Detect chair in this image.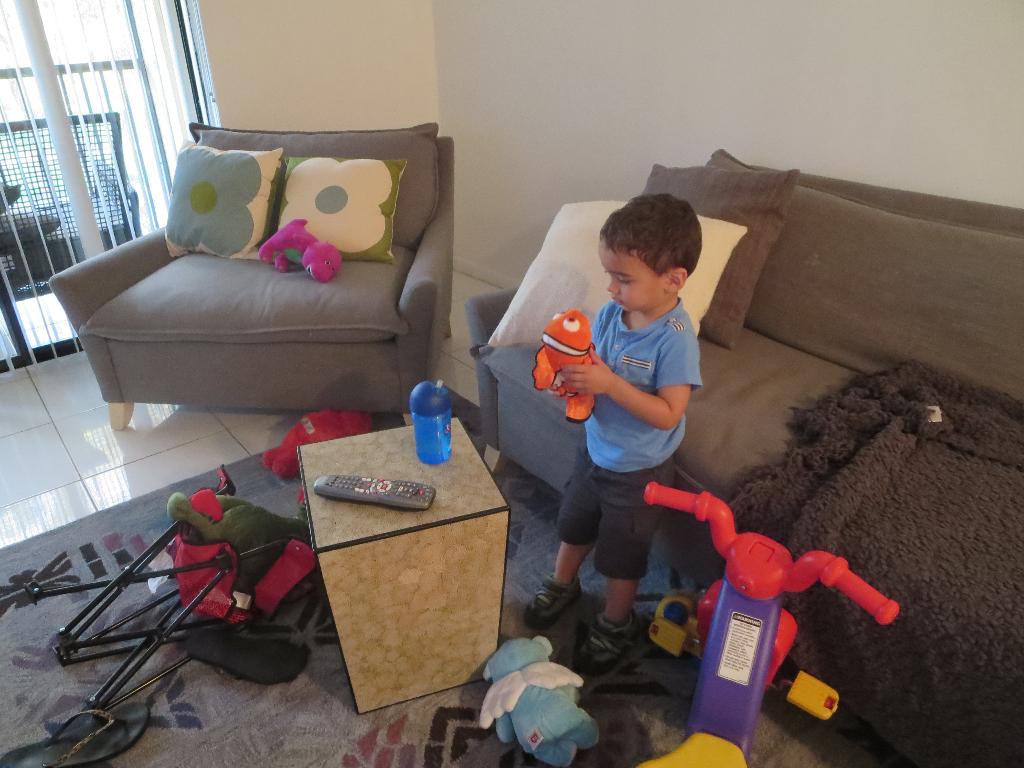
Detection: Rect(0, 109, 148, 357).
